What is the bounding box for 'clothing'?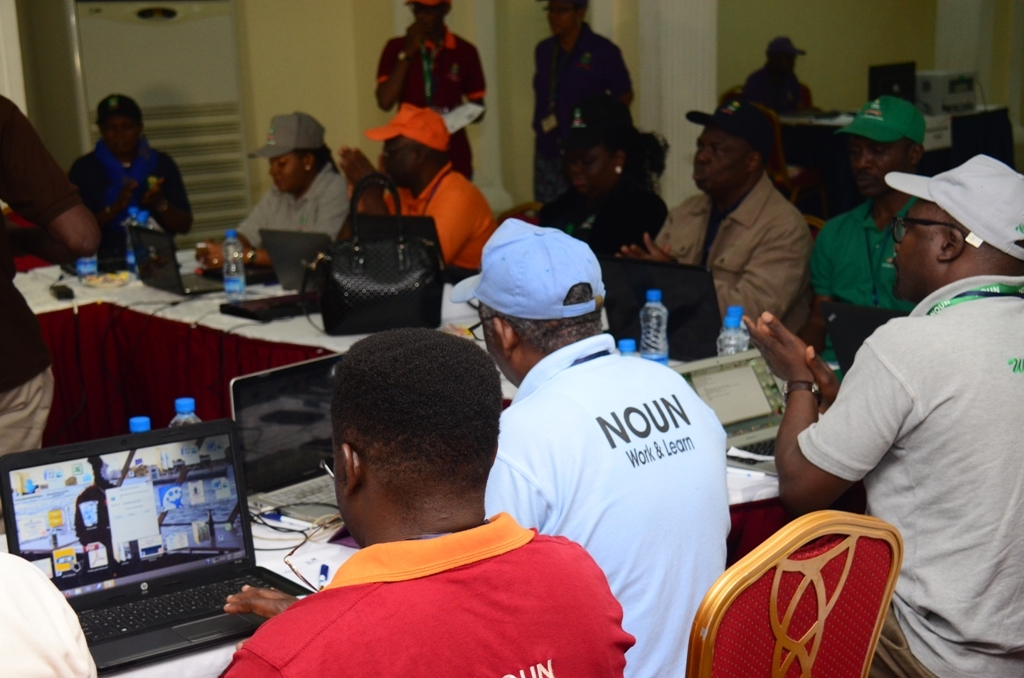
<box>534,22,632,201</box>.
